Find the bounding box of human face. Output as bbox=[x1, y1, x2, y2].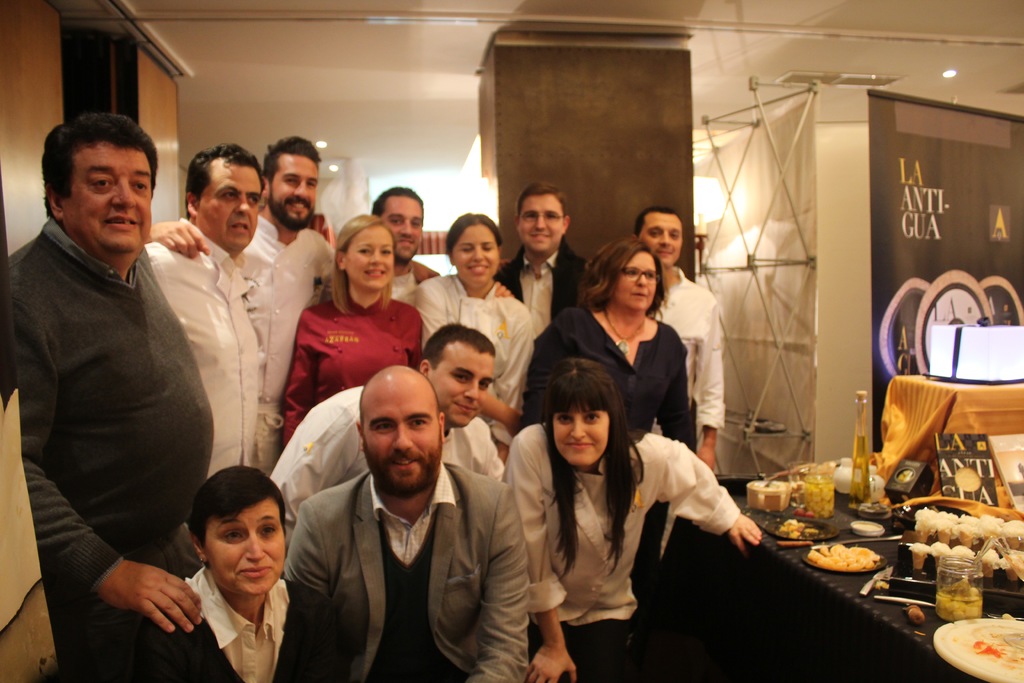
bbox=[433, 354, 490, 433].
